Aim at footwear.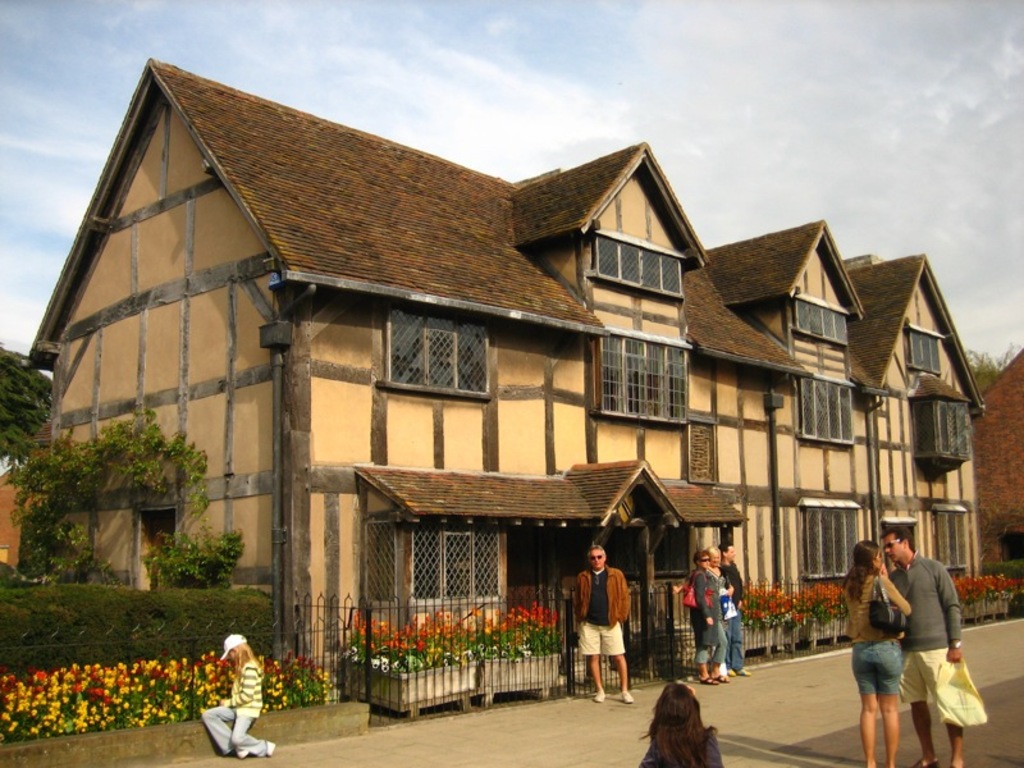
Aimed at box=[698, 678, 712, 684].
